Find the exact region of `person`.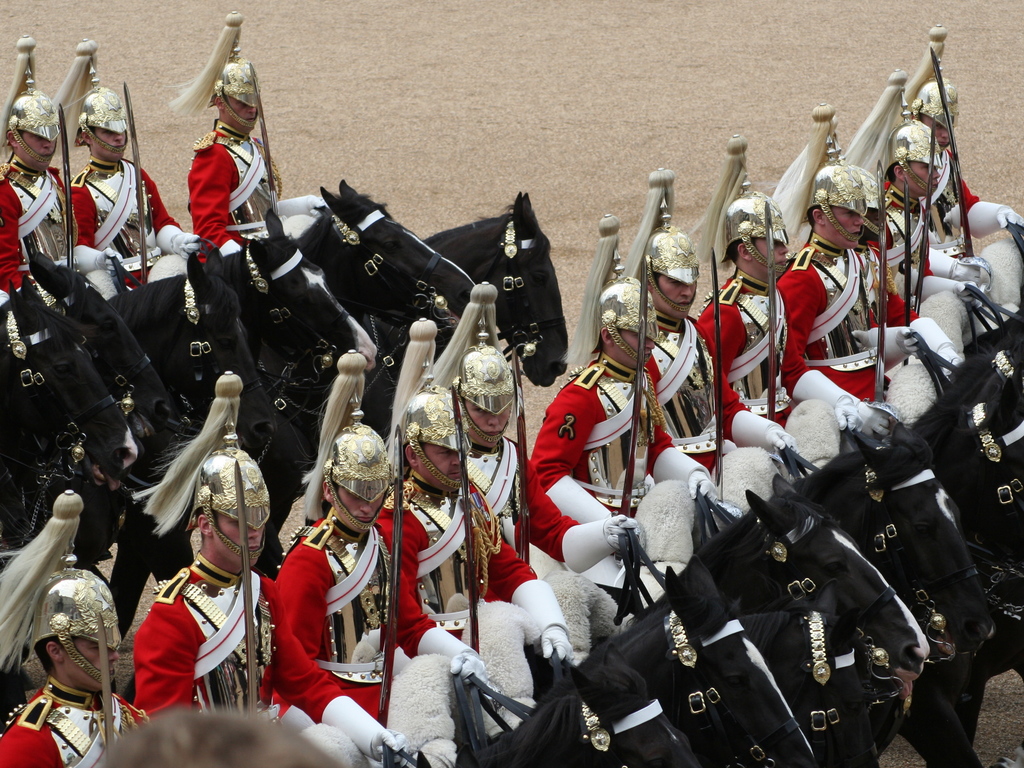
Exact region: crop(532, 209, 723, 585).
